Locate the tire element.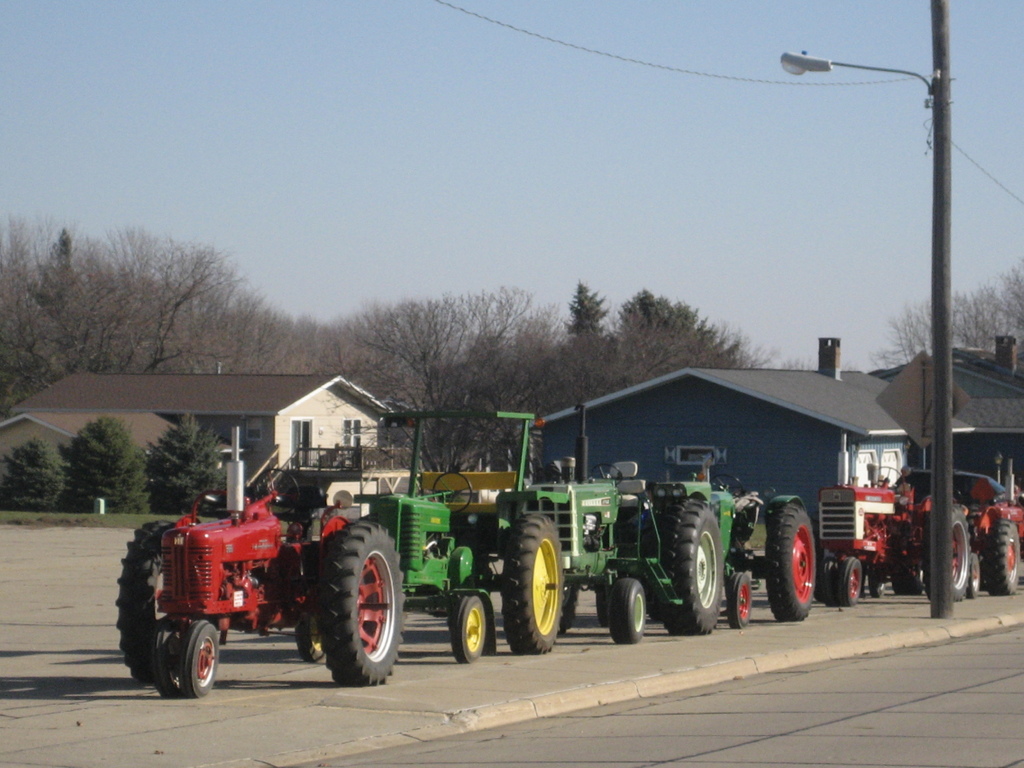
Element bbox: BBox(765, 502, 817, 619).
